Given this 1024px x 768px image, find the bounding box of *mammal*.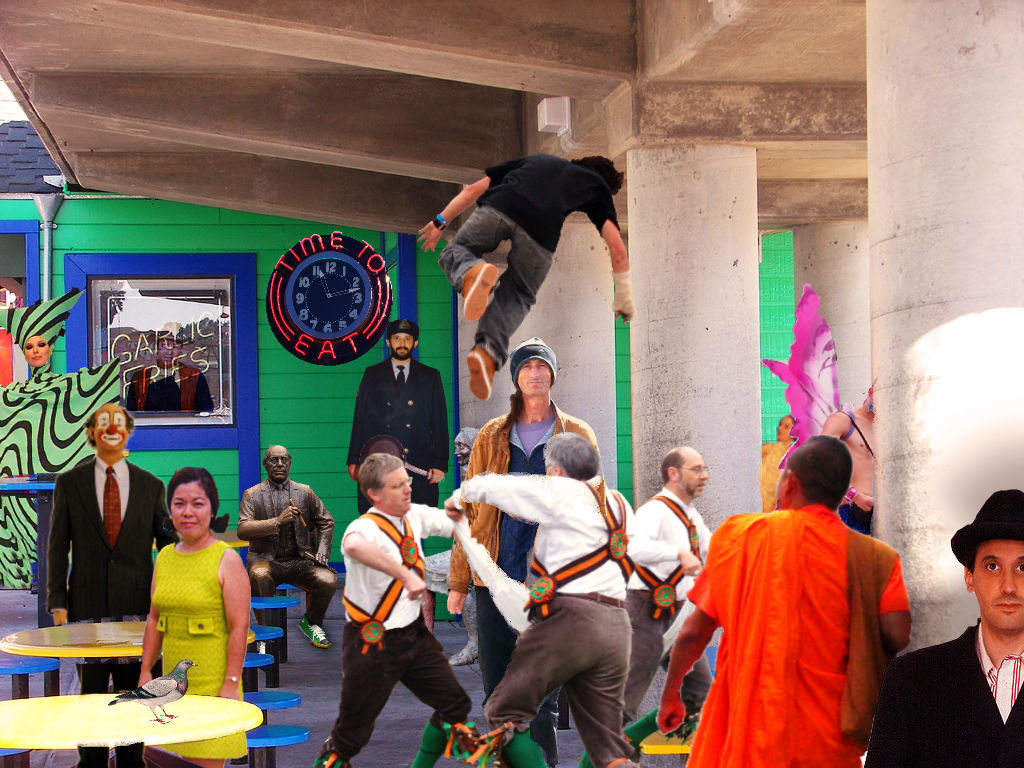
bbox=[49, 407, 181, 767].
